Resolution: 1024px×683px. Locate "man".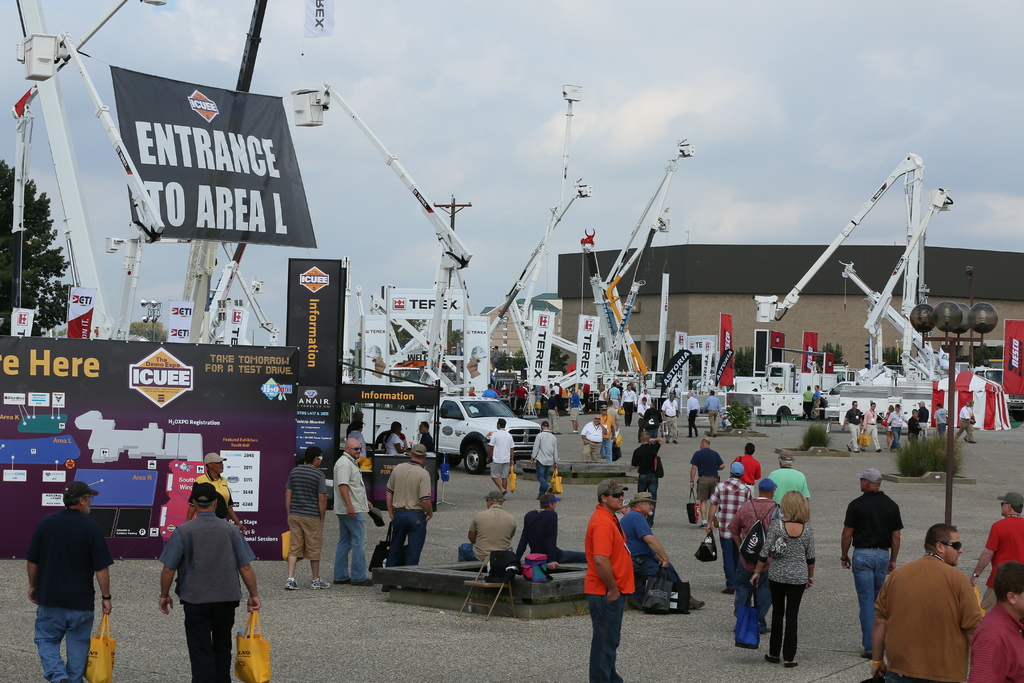
(840,398,861,452).
